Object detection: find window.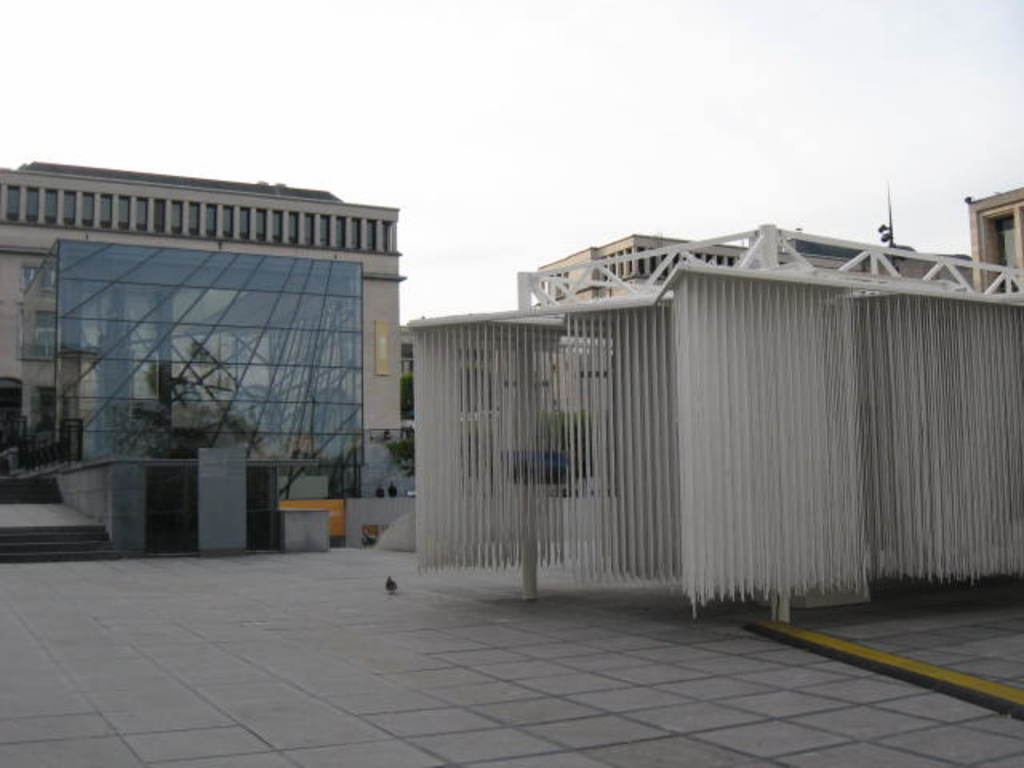
bbox(288, 213, 296, 243).
